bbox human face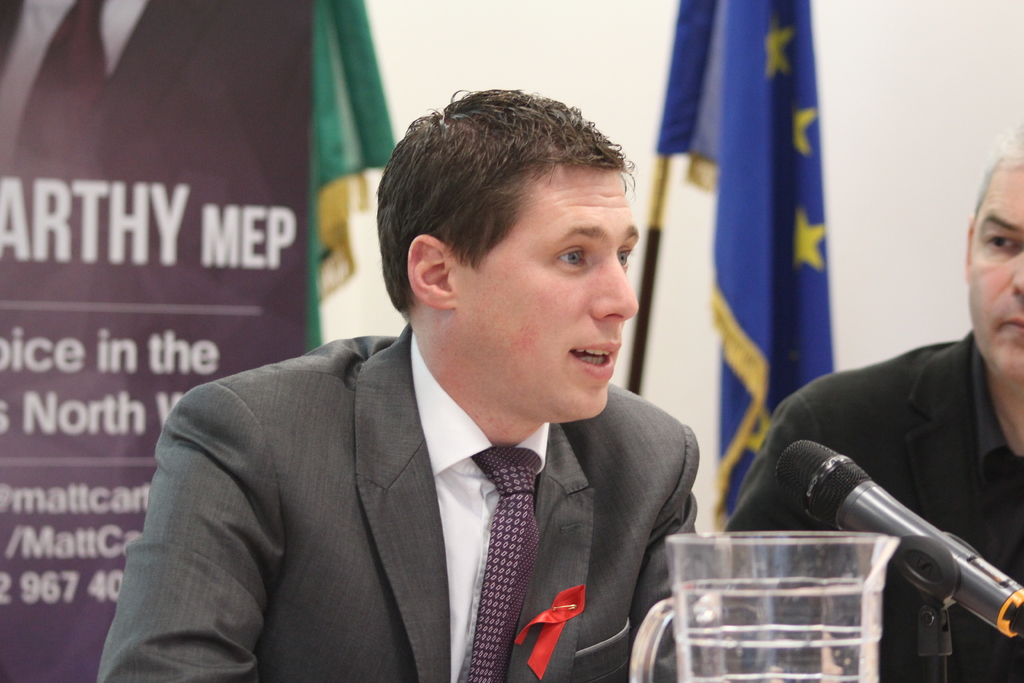
451,168,637,422
